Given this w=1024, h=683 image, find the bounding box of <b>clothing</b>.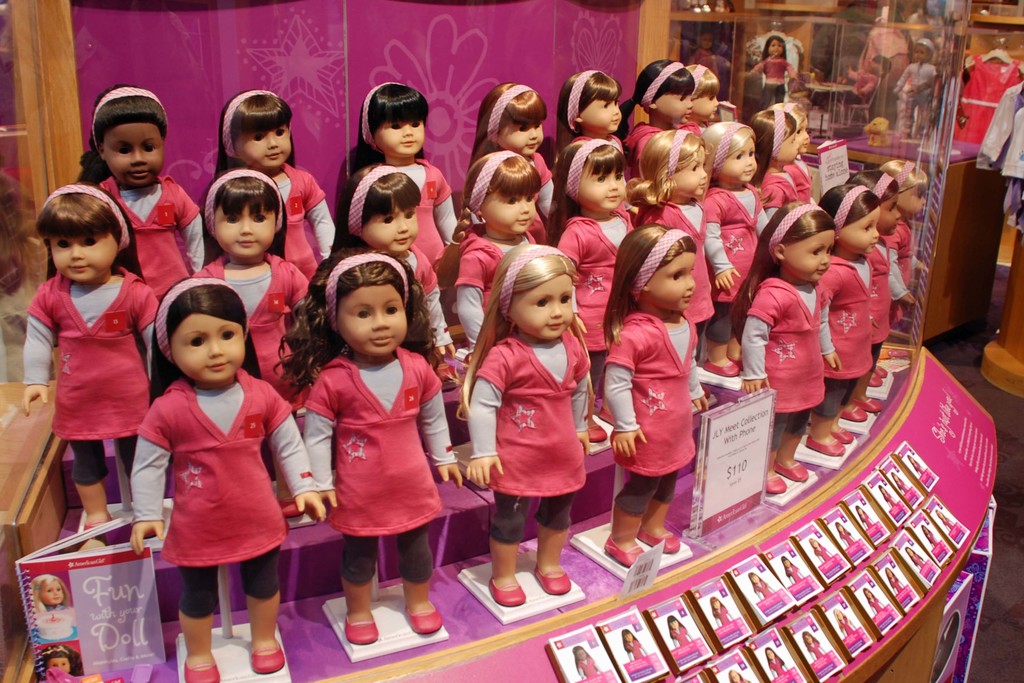
(left=861, top=239, right=893, bottom=359).
